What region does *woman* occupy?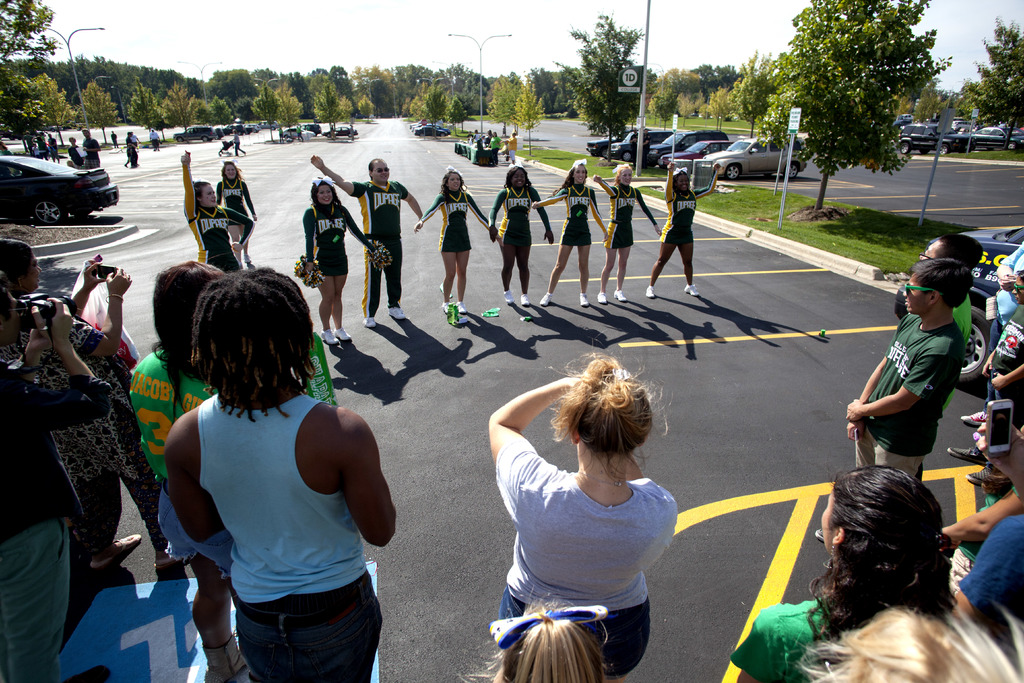
184/147/254/277.
